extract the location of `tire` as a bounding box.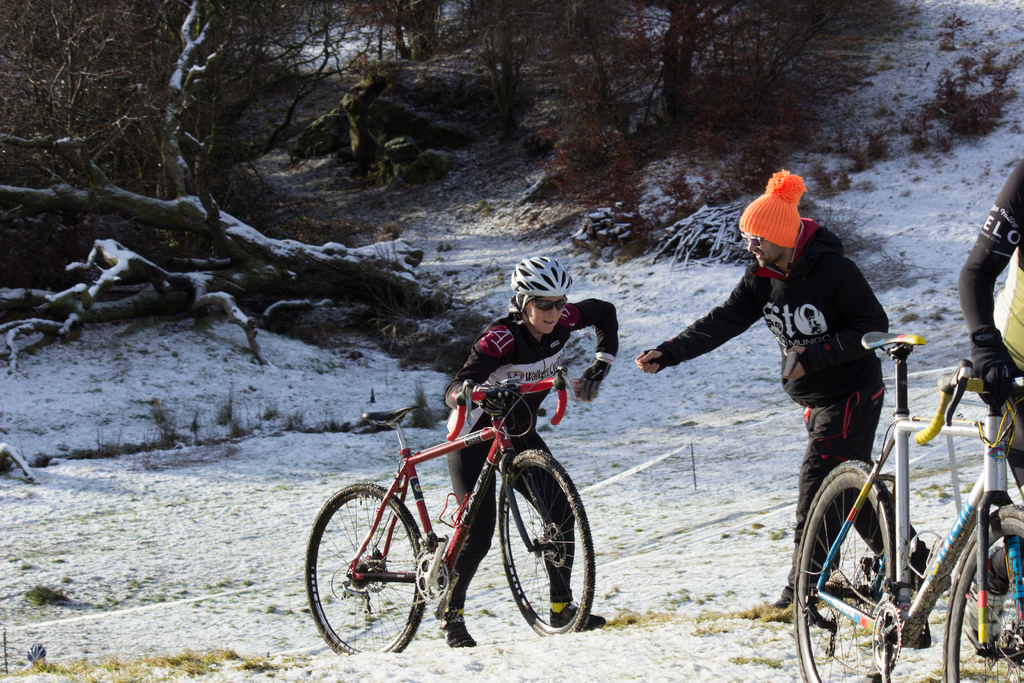
left=303, top=483, right=430, bottom=652.
